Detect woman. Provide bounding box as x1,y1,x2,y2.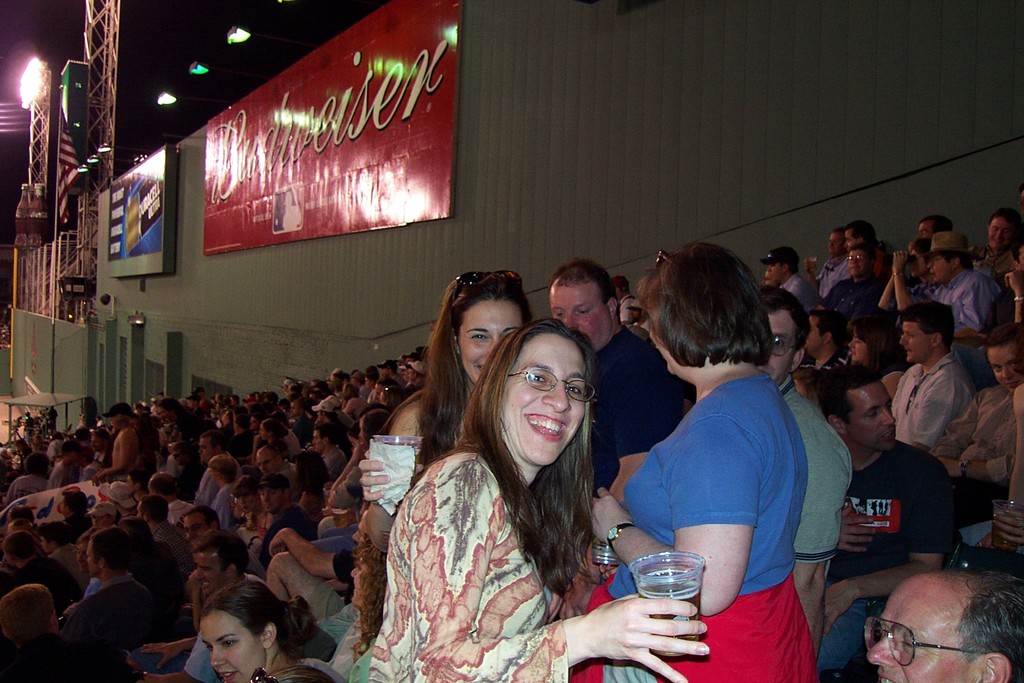
200,578,349,682.
